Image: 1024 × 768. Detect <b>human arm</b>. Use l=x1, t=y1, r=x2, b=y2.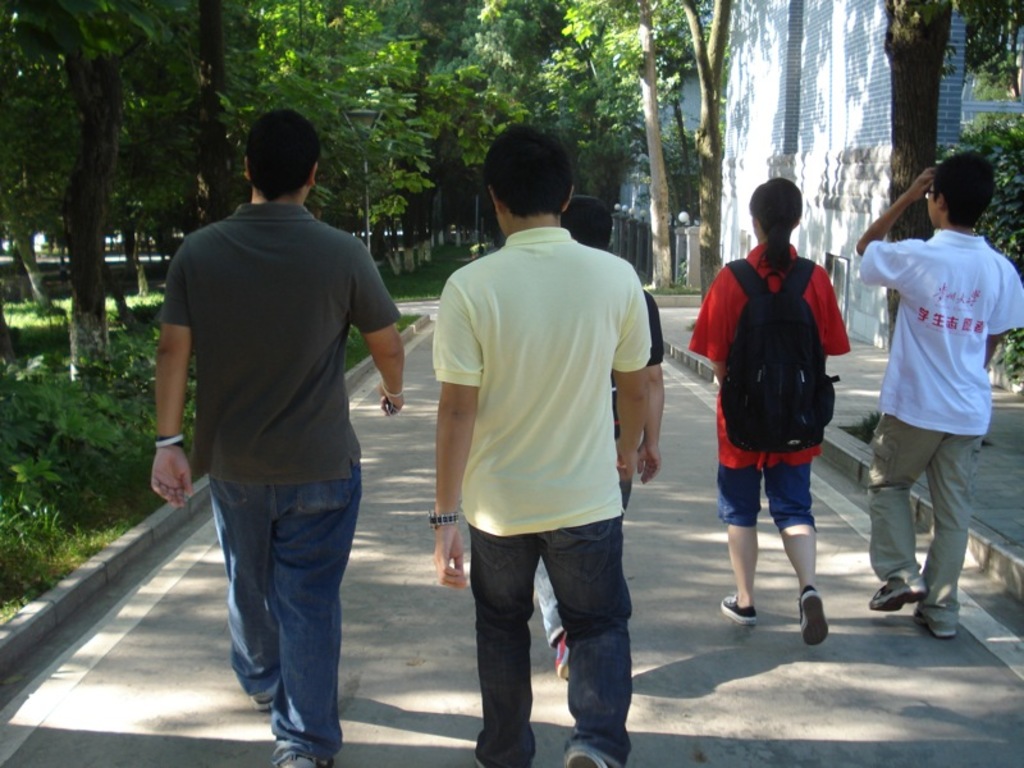
l=814, t=269, r=859, b=364.
